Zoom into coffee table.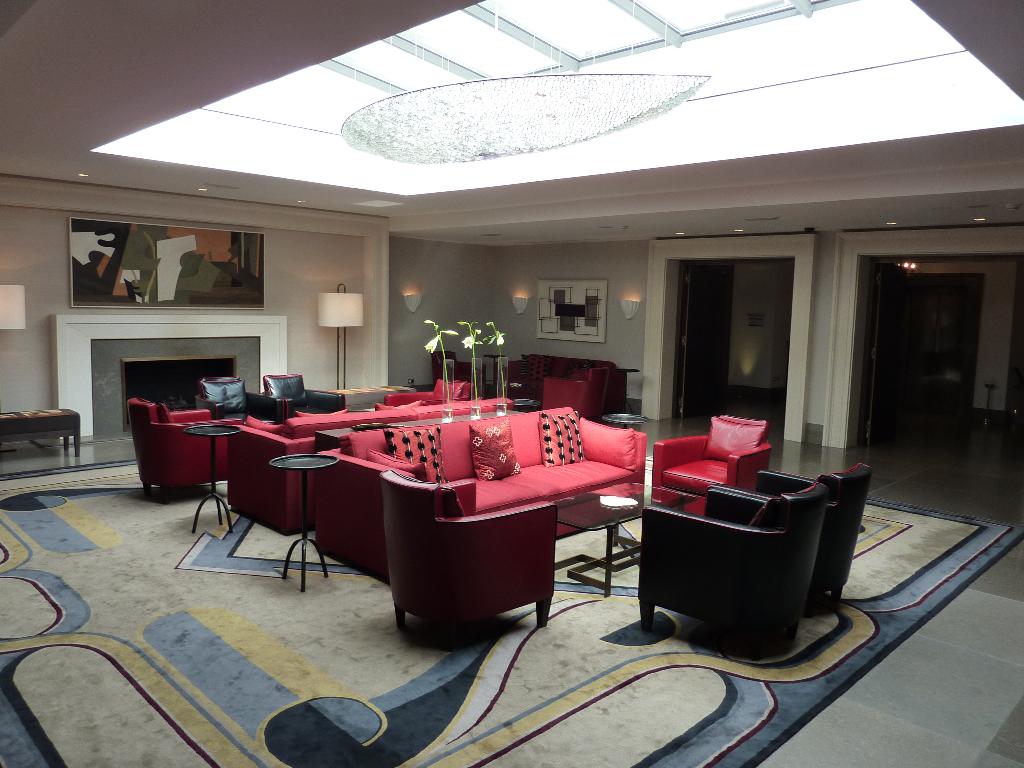
Zoom target: left=272, top=452, right=340, bottom=598.
